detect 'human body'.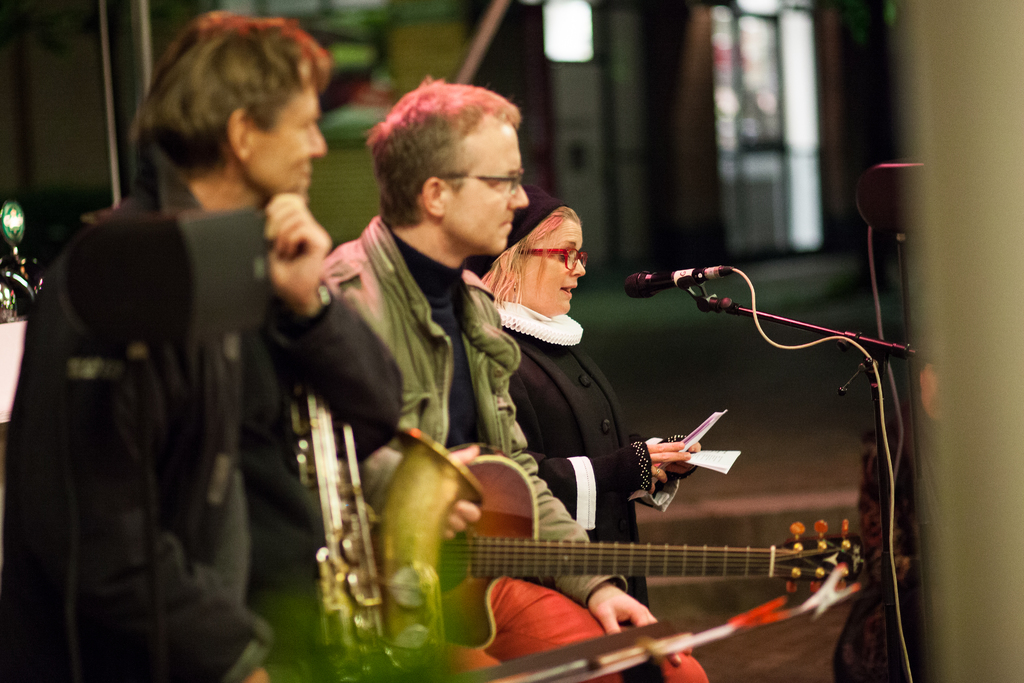
Detected at select_region(322, 219, 727, 682).
